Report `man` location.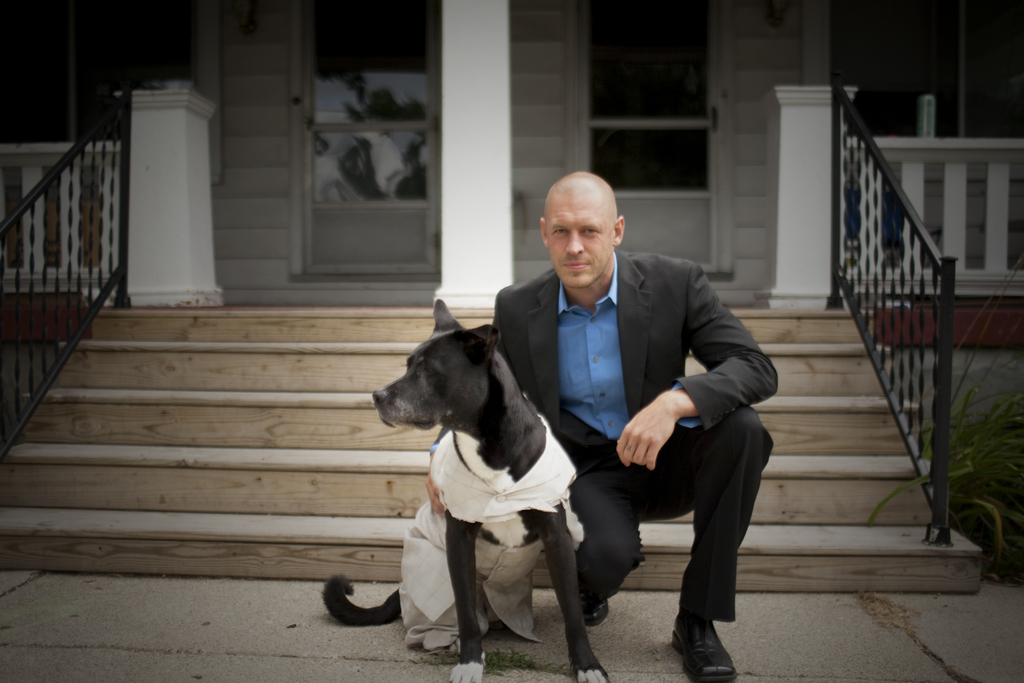
Report: rect(492, 176, 792, 661).
